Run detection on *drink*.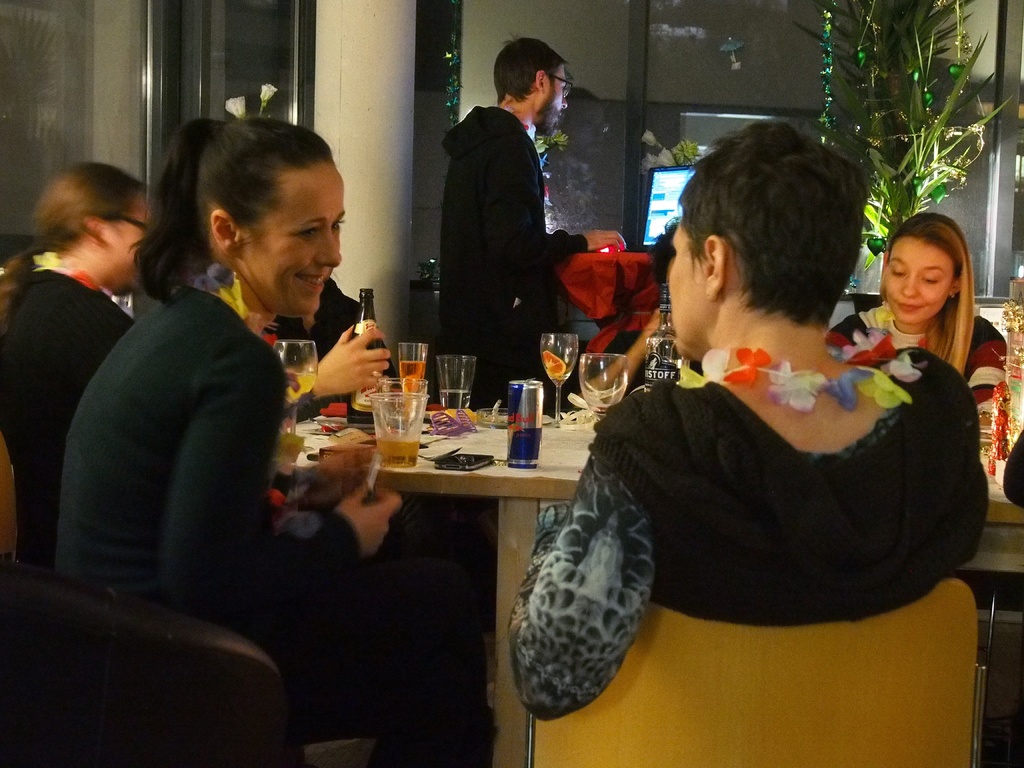
Result: select_region(544, 352, 575, 385).
